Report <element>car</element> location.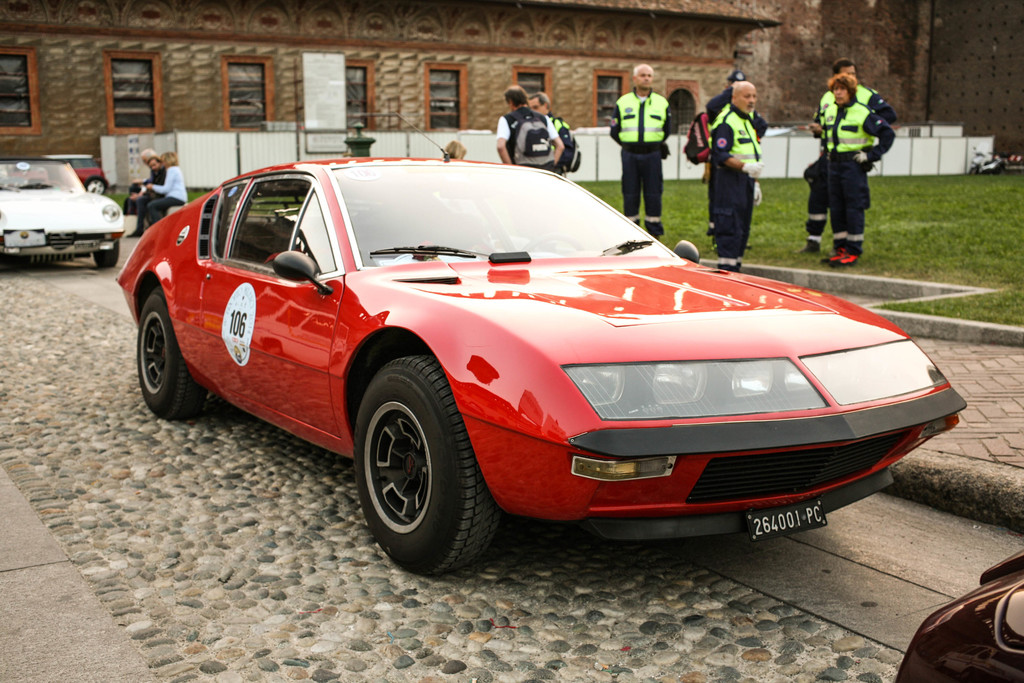
Report: 113/111/971/573.
